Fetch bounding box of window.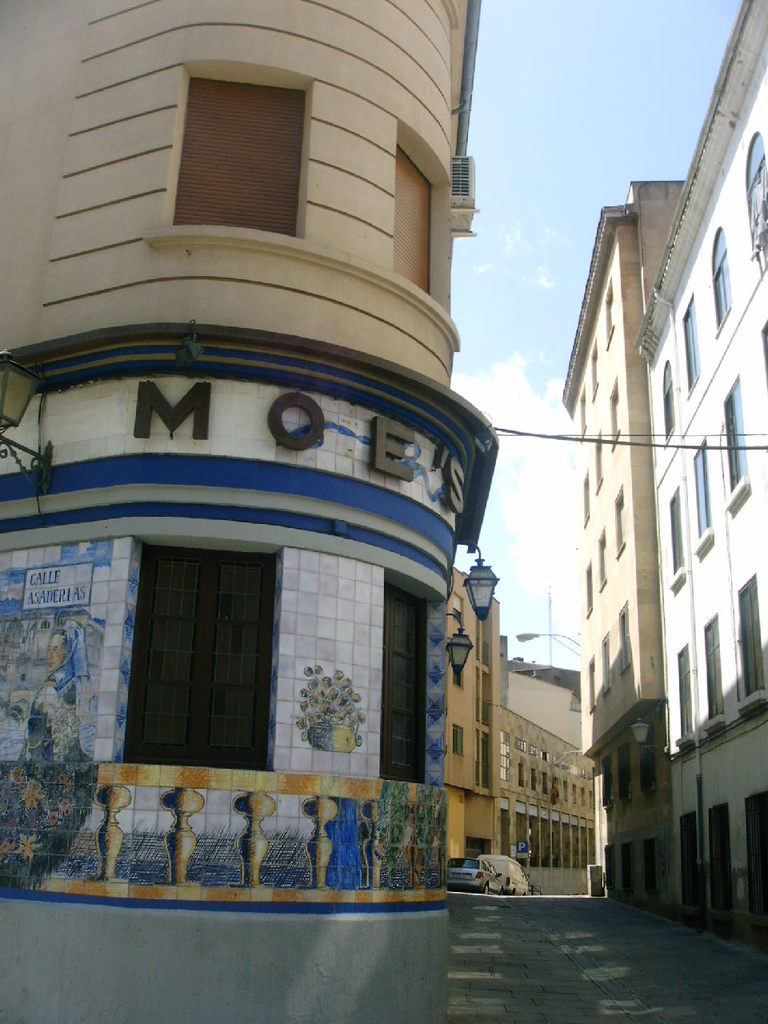
Bbox: <region>619, 839, 637, 894</region>.
